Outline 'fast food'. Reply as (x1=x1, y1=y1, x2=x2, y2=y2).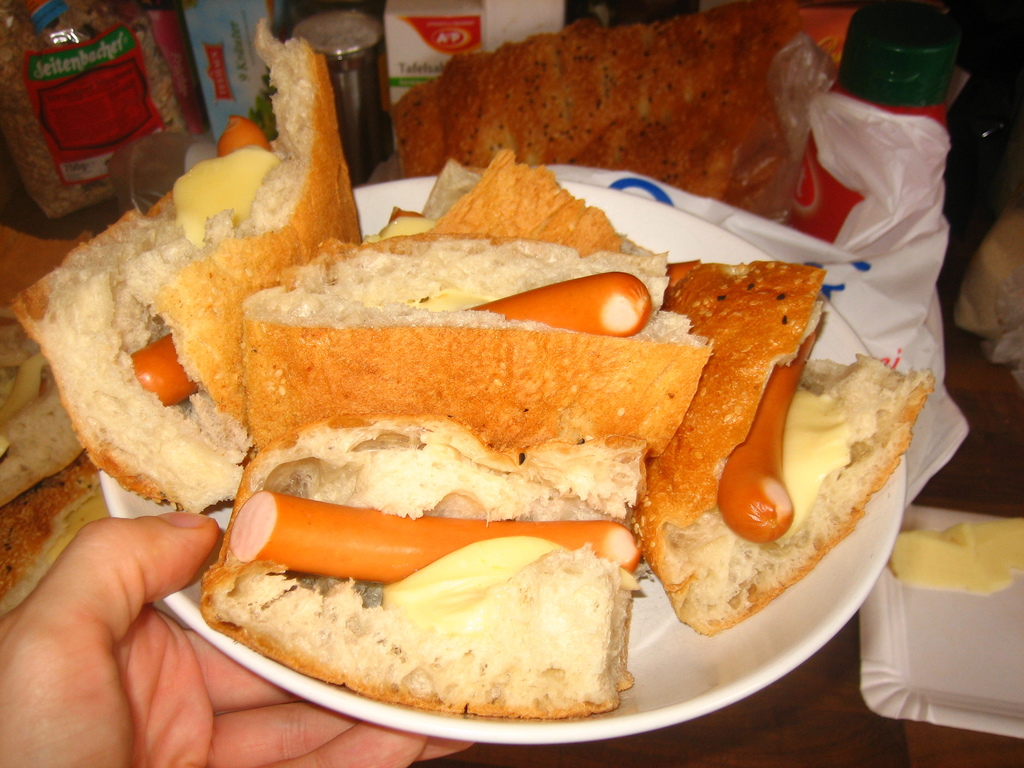
(x1=388, y1=0, x2=803, y2=203).
